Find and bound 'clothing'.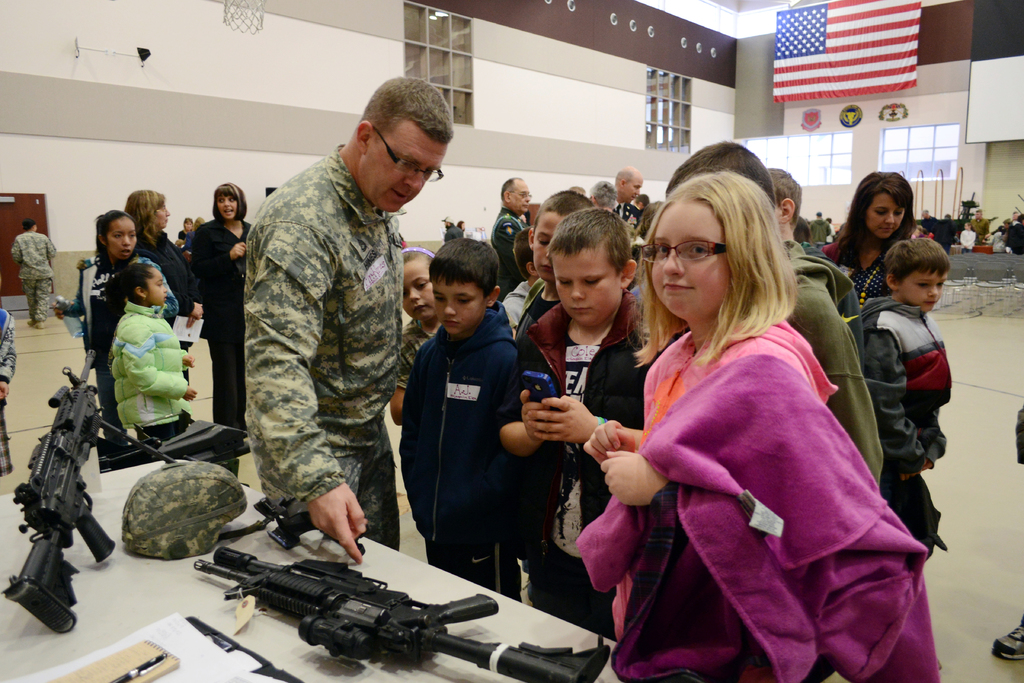
Bound: 177, 230, 186, 243.
